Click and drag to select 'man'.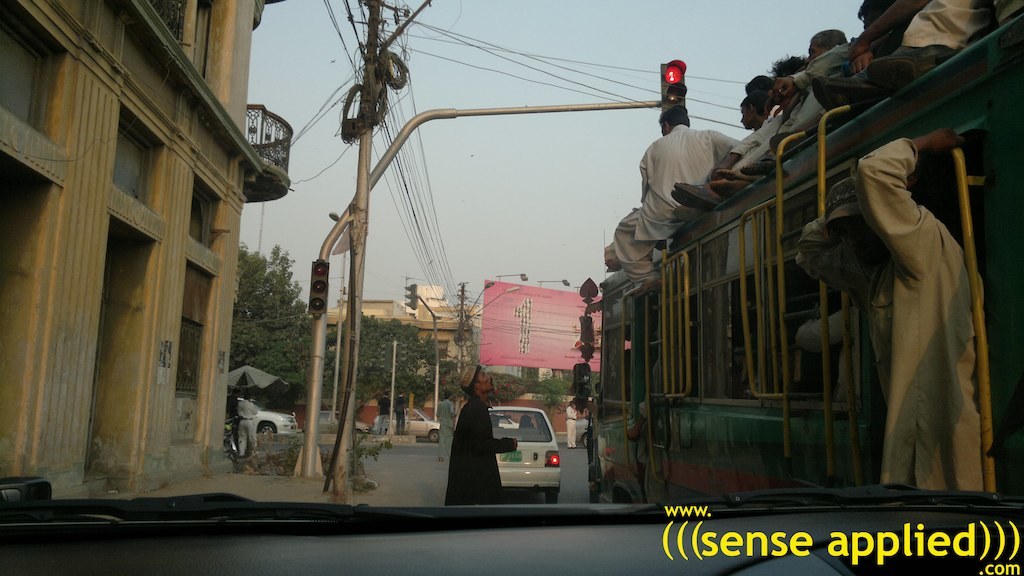
Selection: <box>392,389,408,434</box>.
